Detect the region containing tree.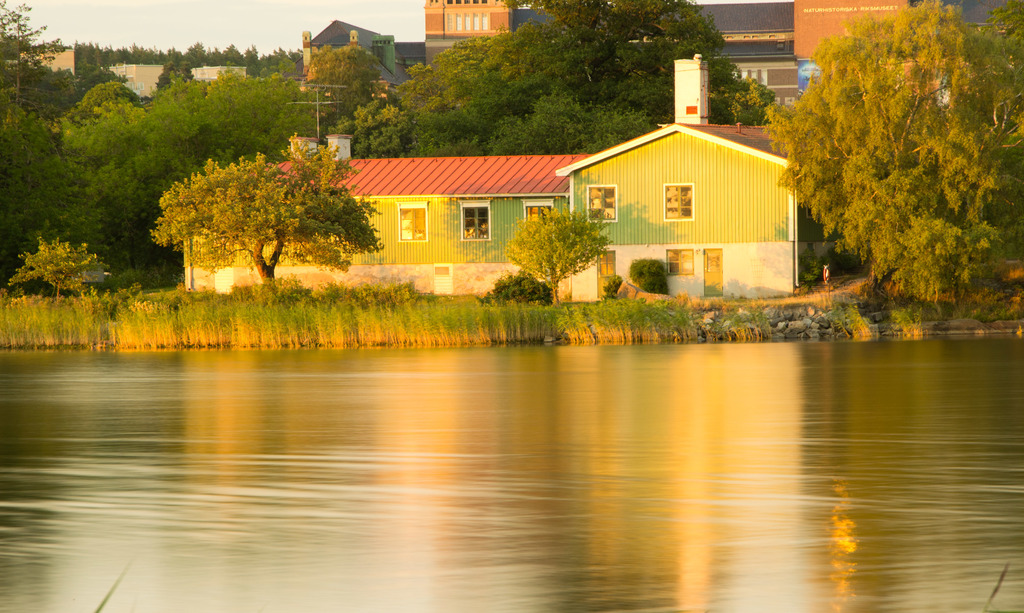
region(541, 0, 734, 147).
